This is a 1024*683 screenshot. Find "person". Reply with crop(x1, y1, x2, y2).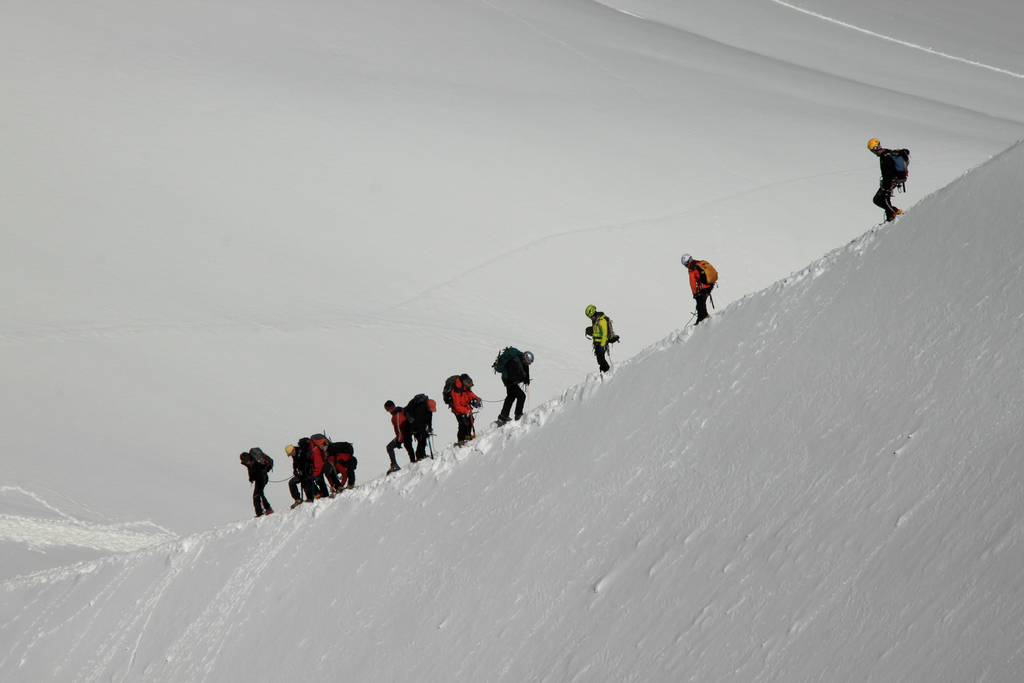
crop(585, 304, 615, 371).
